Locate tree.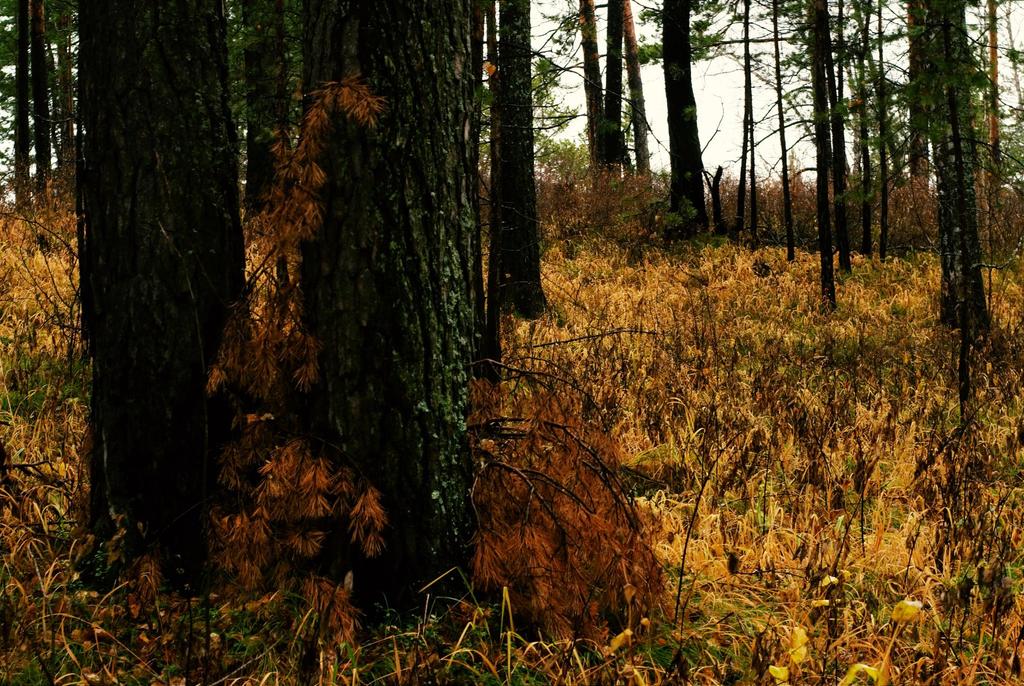
Bounding box: bbox=(734, 0, 762, 247).
